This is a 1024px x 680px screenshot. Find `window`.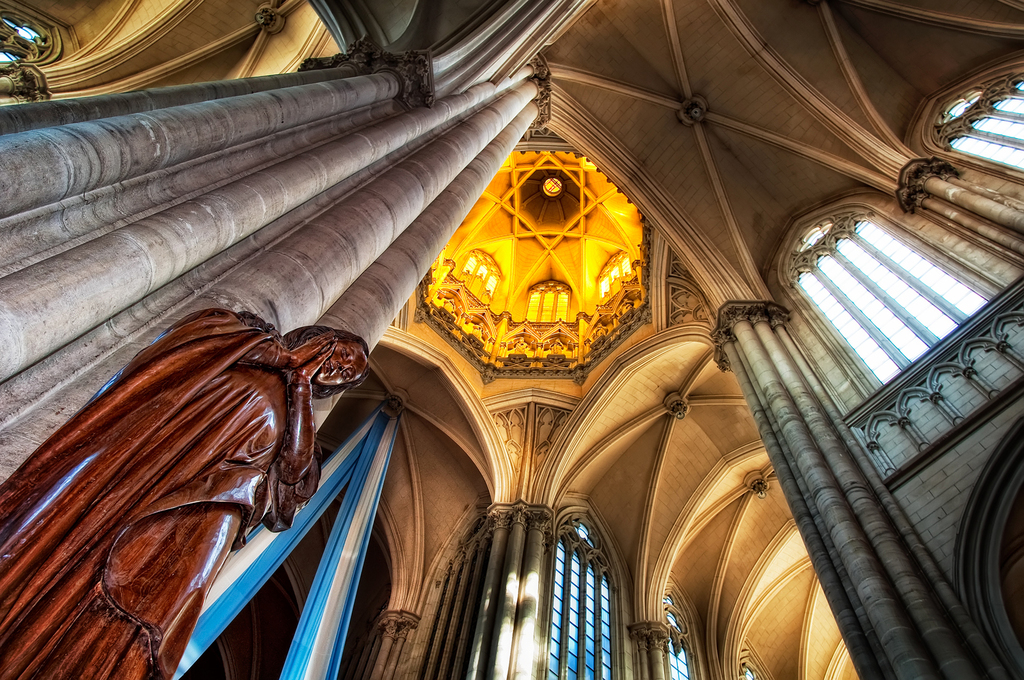
Bounding box: select_region(660, 597, 689, 679).
